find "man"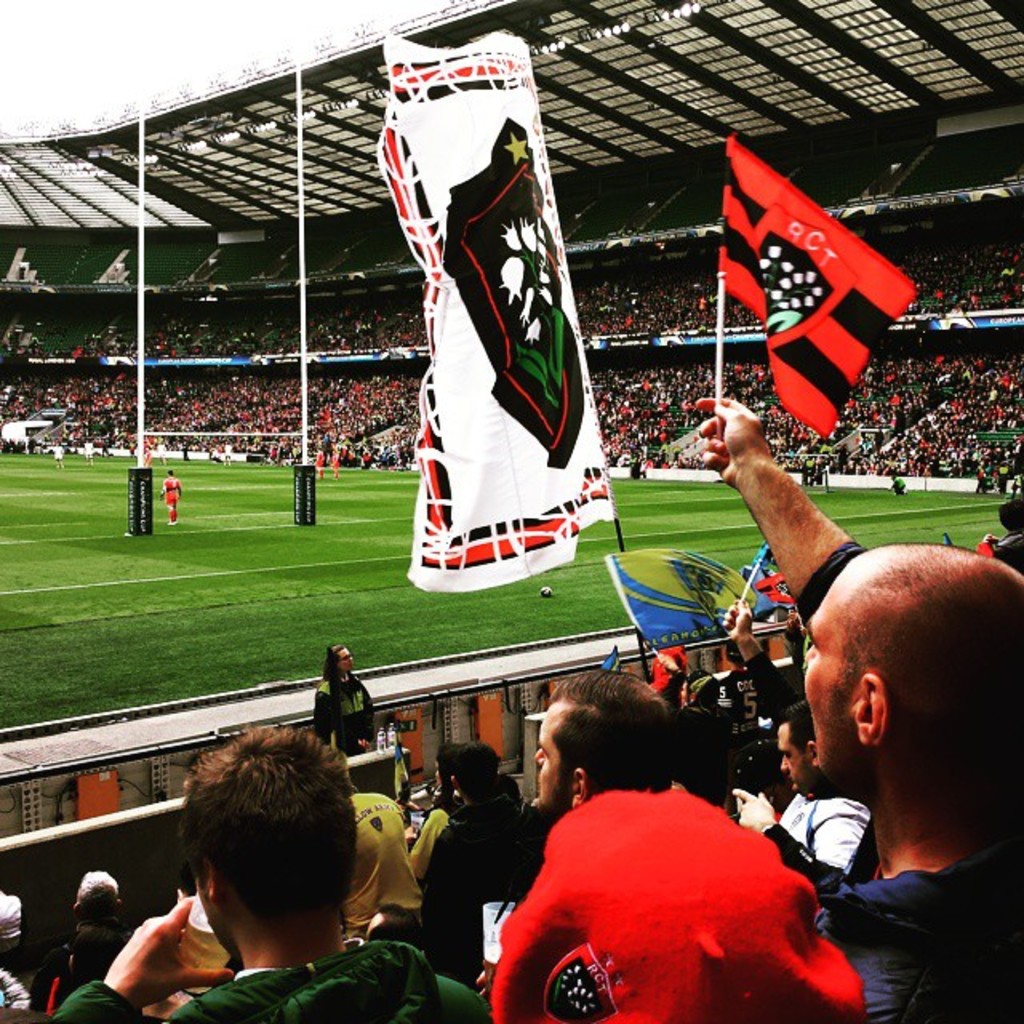
690/400/1022/1022
